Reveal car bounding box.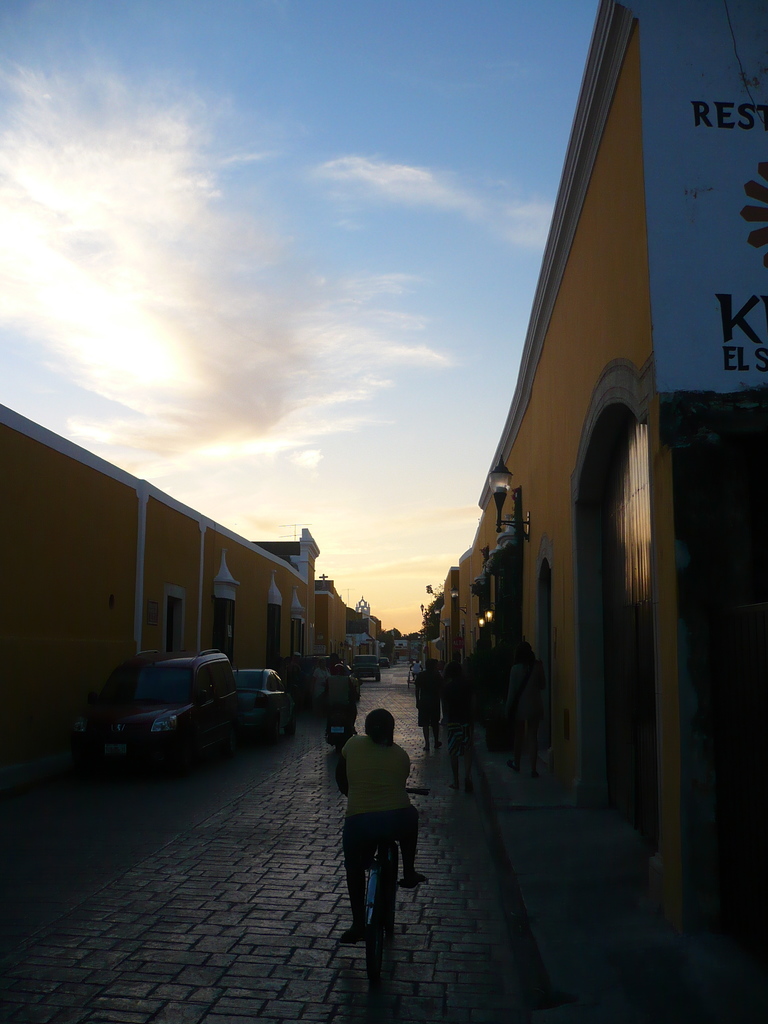
Revealed: box(374, 659, 392, 667).
